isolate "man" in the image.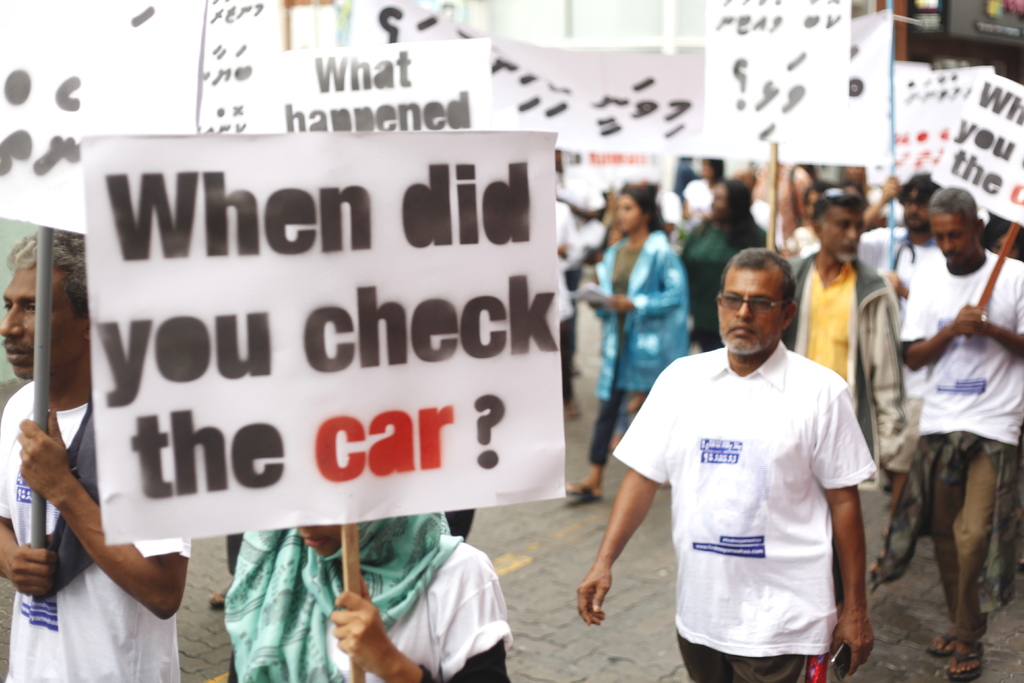
Isolated region: 0/226/195/682.
